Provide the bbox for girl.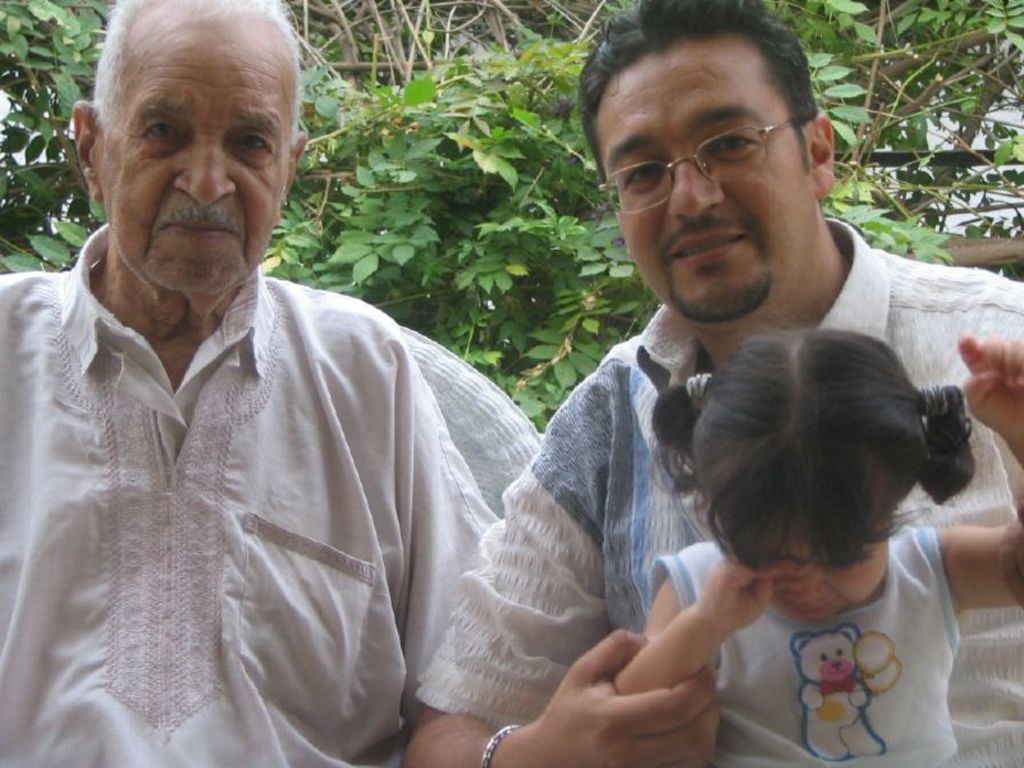
611,308,1023,767.
